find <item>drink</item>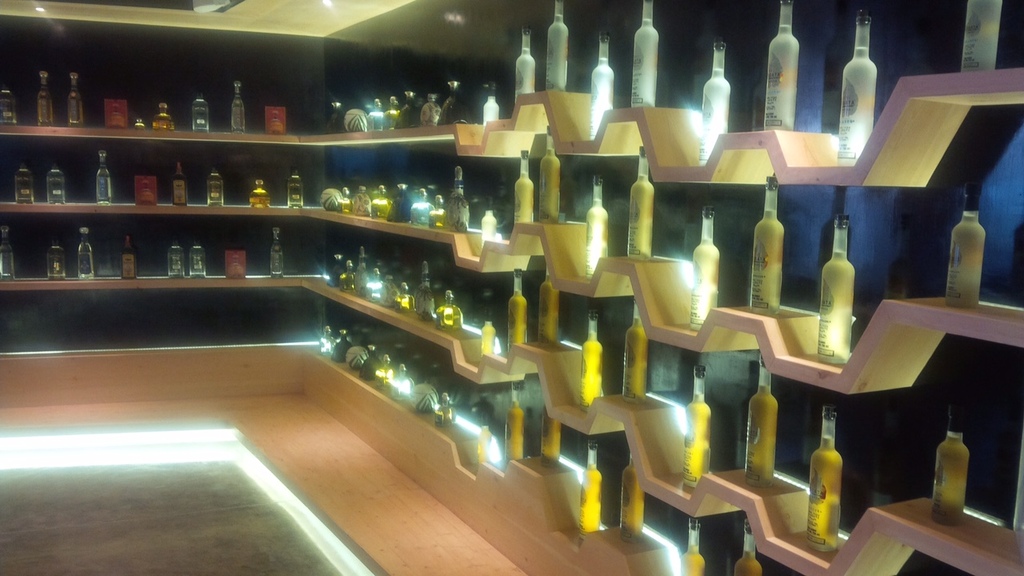
bbox(169, 238, 185, 277)
